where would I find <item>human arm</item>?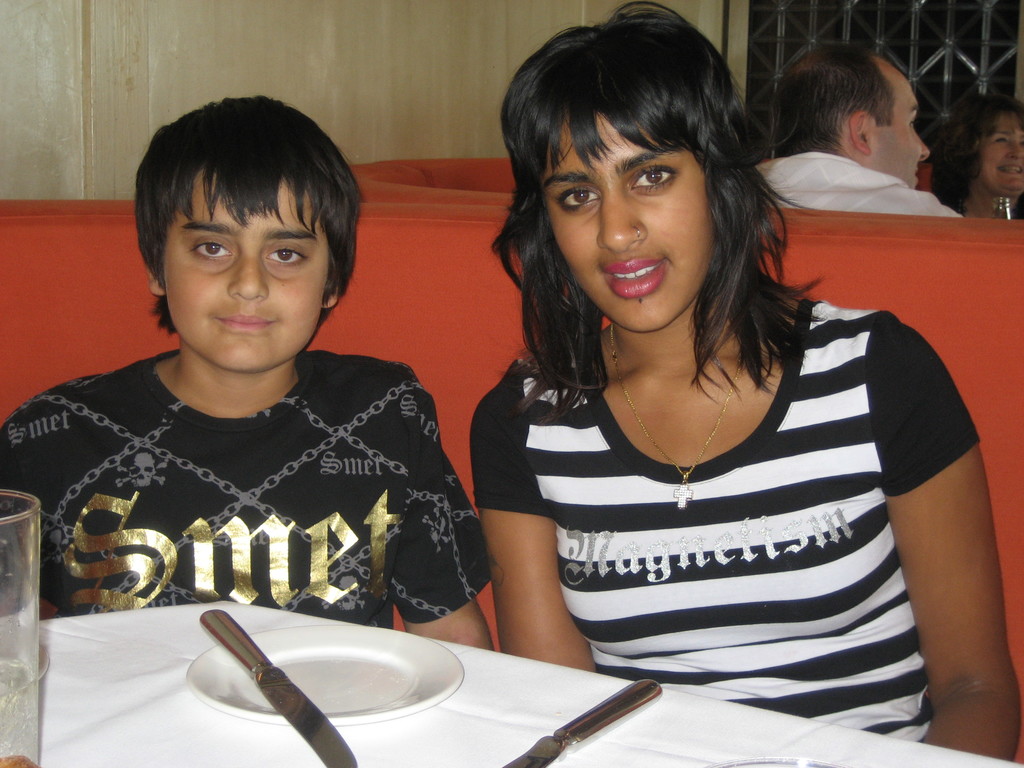
At [left=900, top=382, right=1004, bottom=709].
